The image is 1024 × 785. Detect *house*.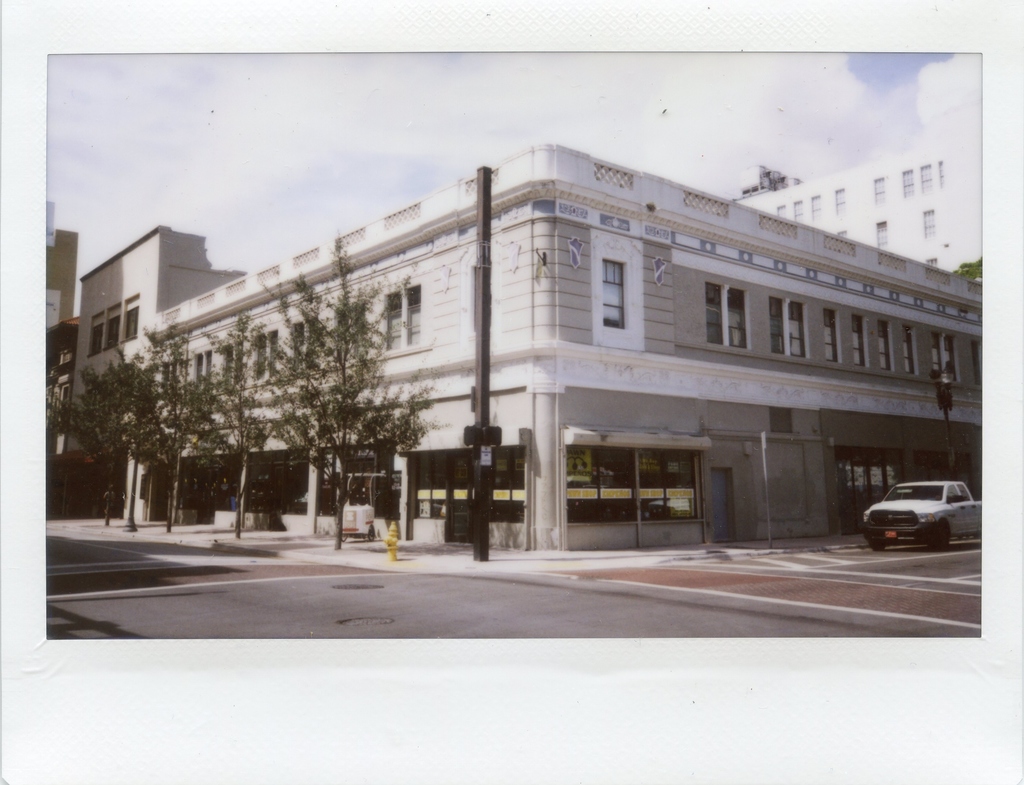
Detection: [160,140,995,551].
